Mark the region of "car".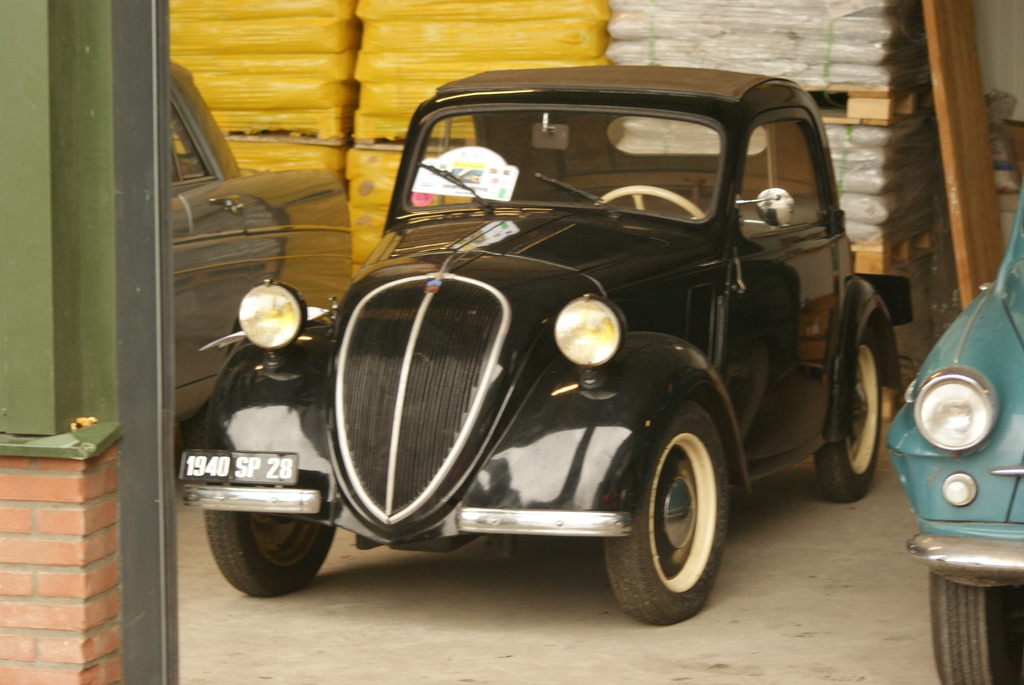
Region: x1=891 y1=170 x2=1023 y2=684.
